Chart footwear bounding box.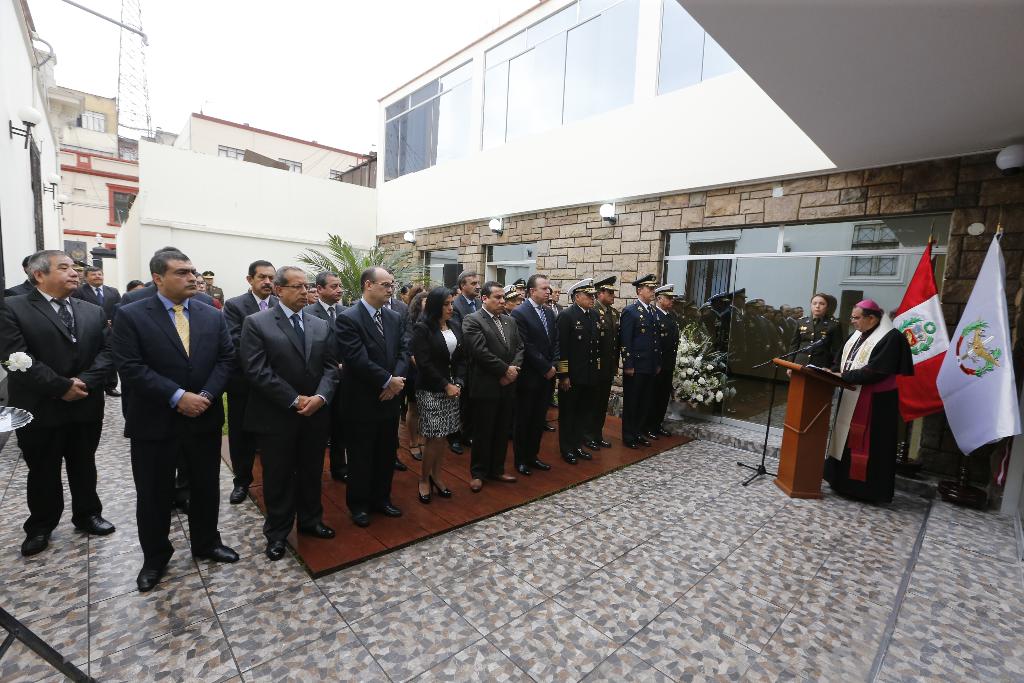
Charted: (536, 458, 556, 475).
